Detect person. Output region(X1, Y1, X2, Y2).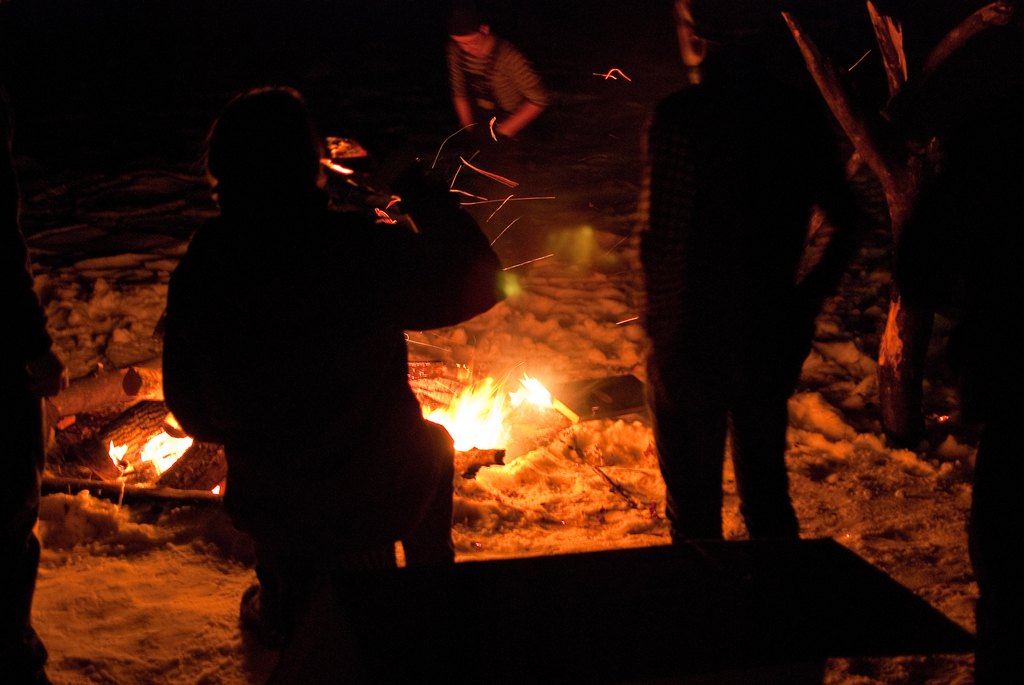
region(3, 202, 61, 684).
